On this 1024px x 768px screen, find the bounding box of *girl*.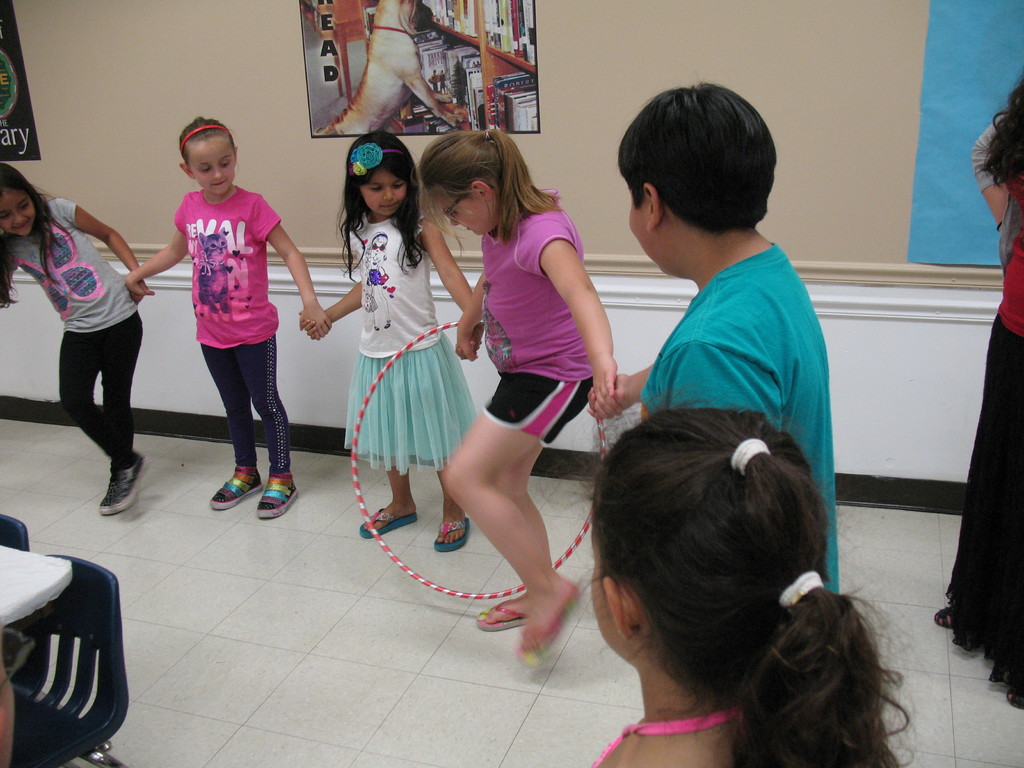
Bounding box: [x1=573, y1=409, x2=910, y2=767].
